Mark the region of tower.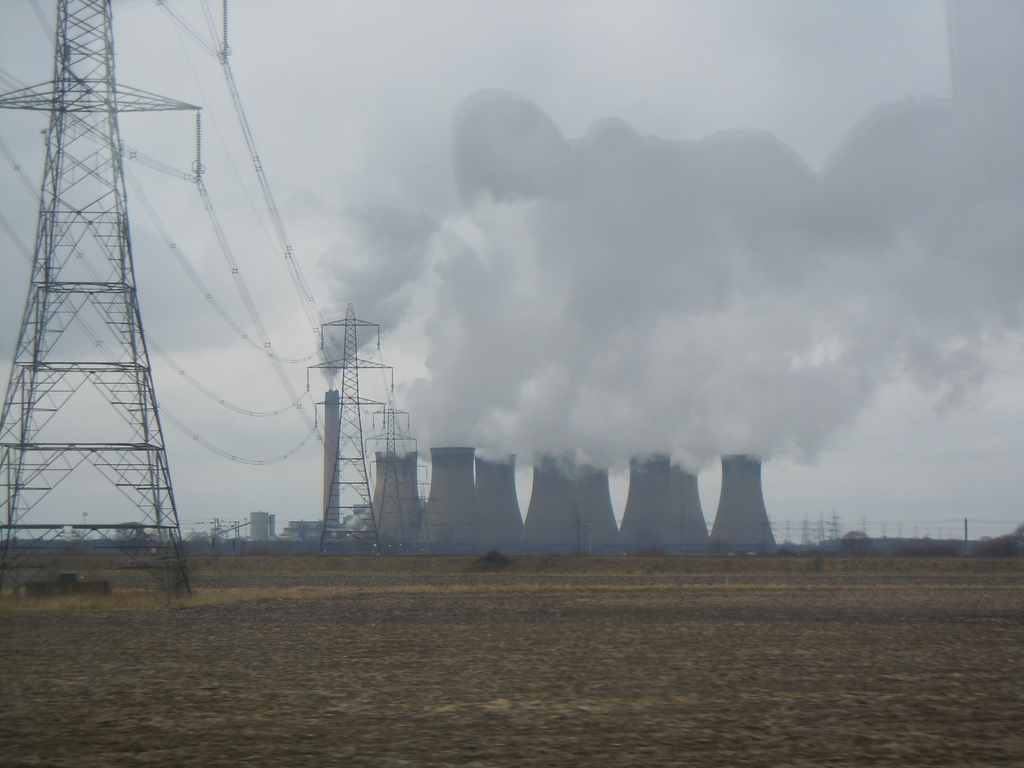
Region: box=[0, 0, 202, 609].
